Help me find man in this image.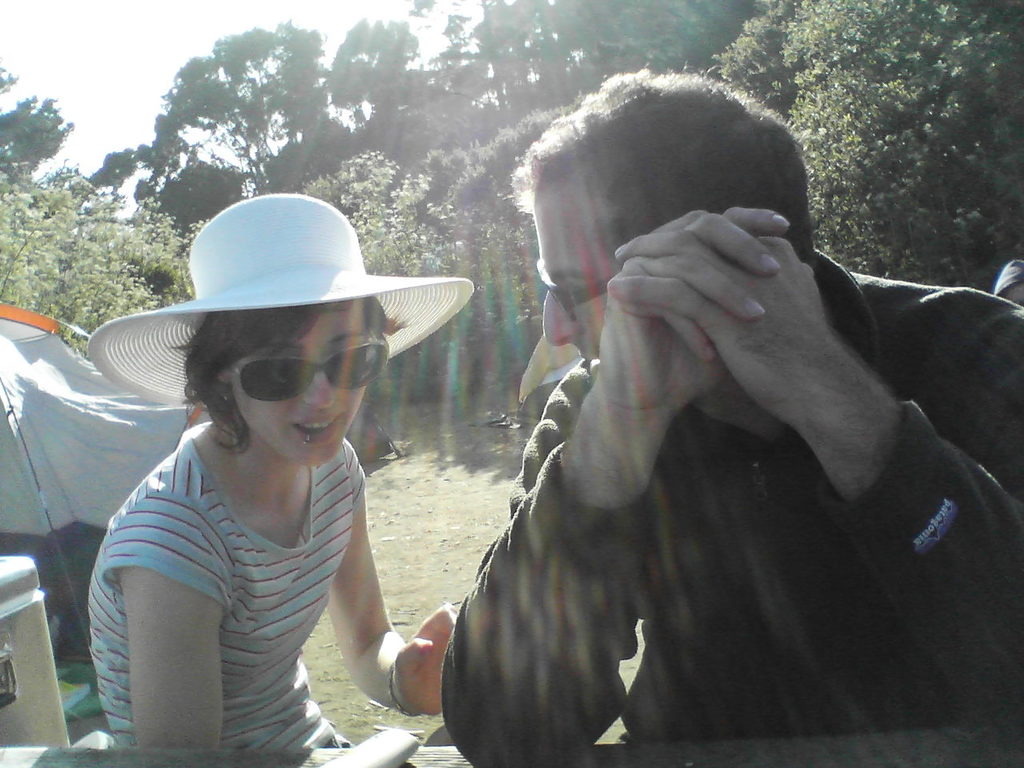
Found it: (x1=438, y1=61, x2=1023, y2=767).
